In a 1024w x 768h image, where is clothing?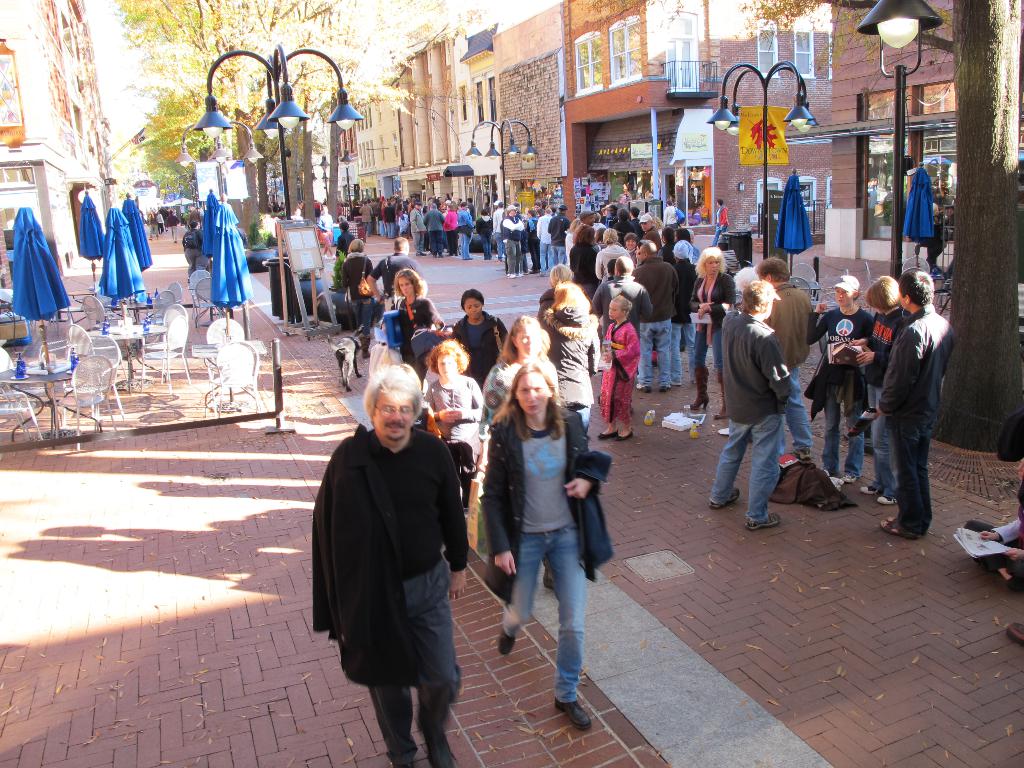
bbox=[862, 302, 914, 502].
